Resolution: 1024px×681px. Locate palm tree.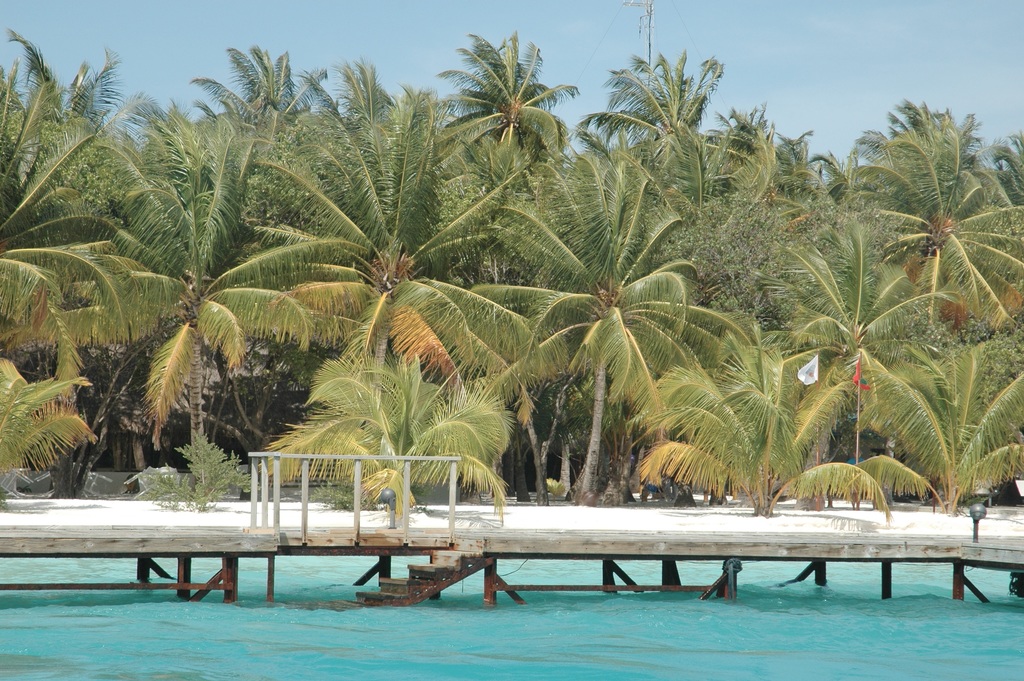
[left=458, top=147, right=726, bottom=436].
